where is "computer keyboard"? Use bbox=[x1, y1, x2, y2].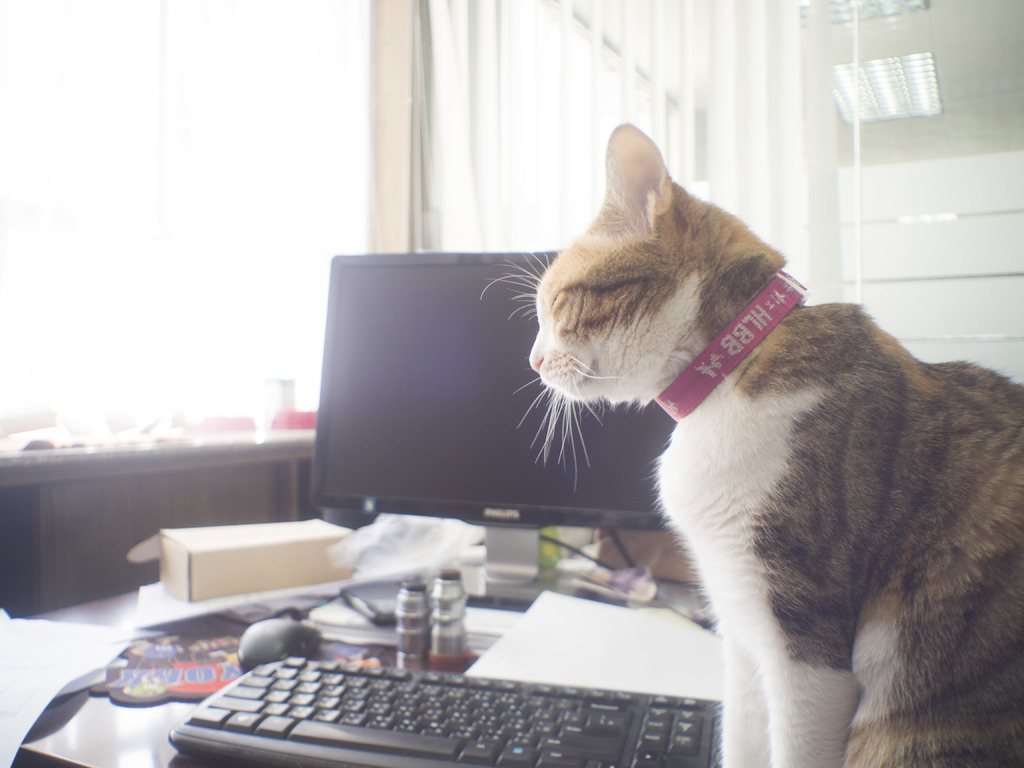
bbox=[172, 660, 721, 767].
